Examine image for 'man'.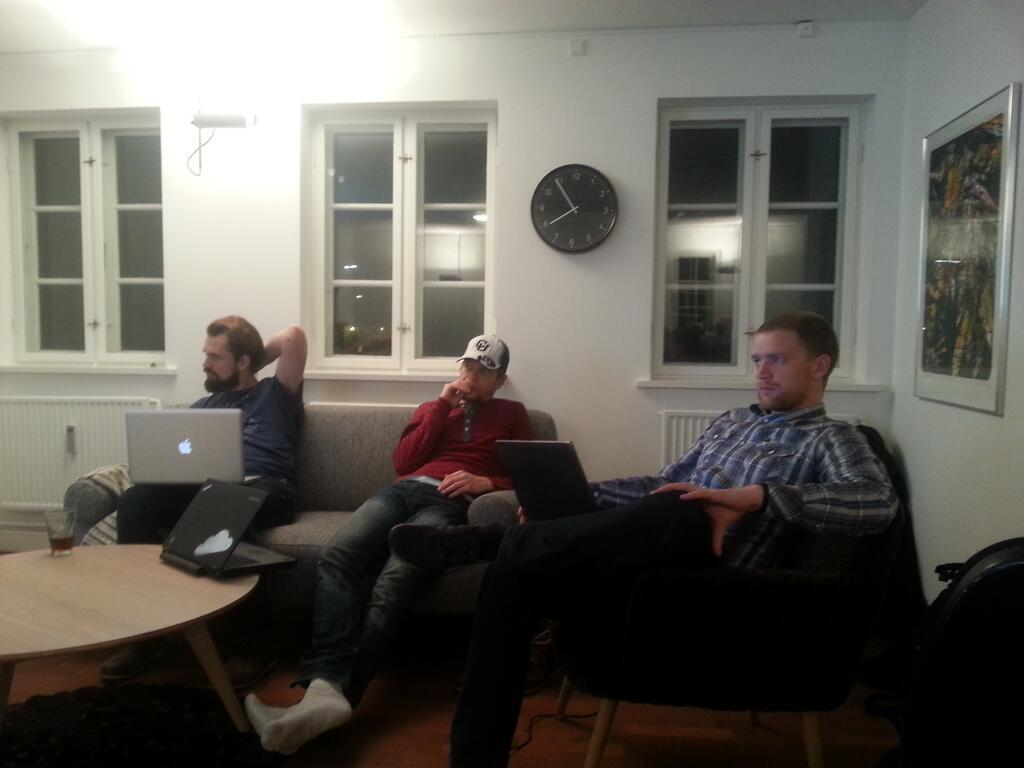
Examination result: (91,311,308,674).
